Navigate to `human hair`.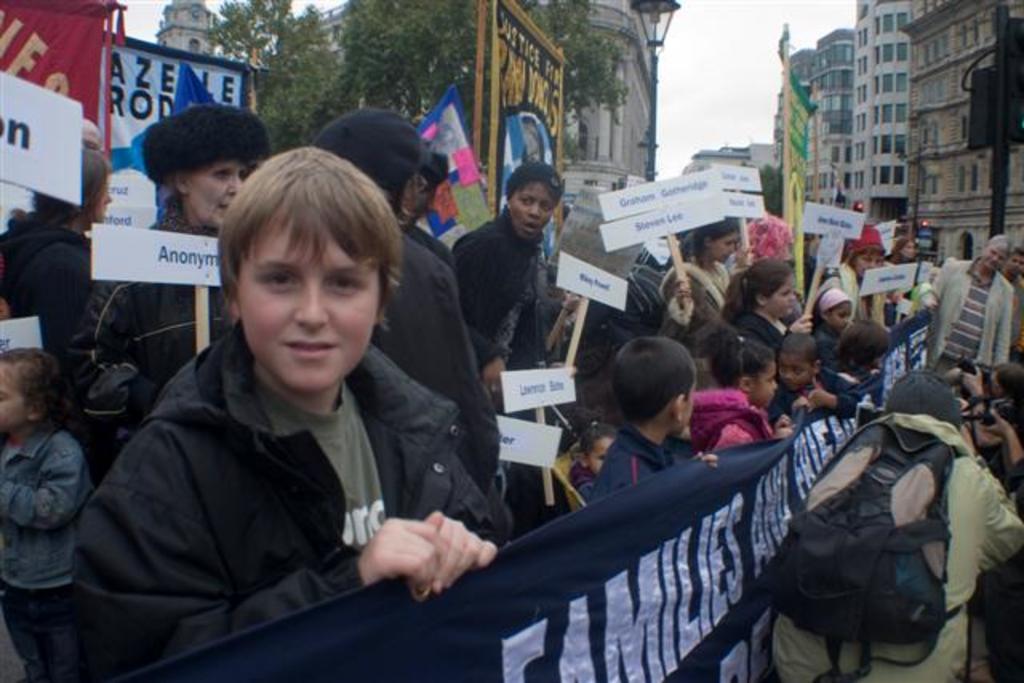
Navigation target: 731/253/797/317.
